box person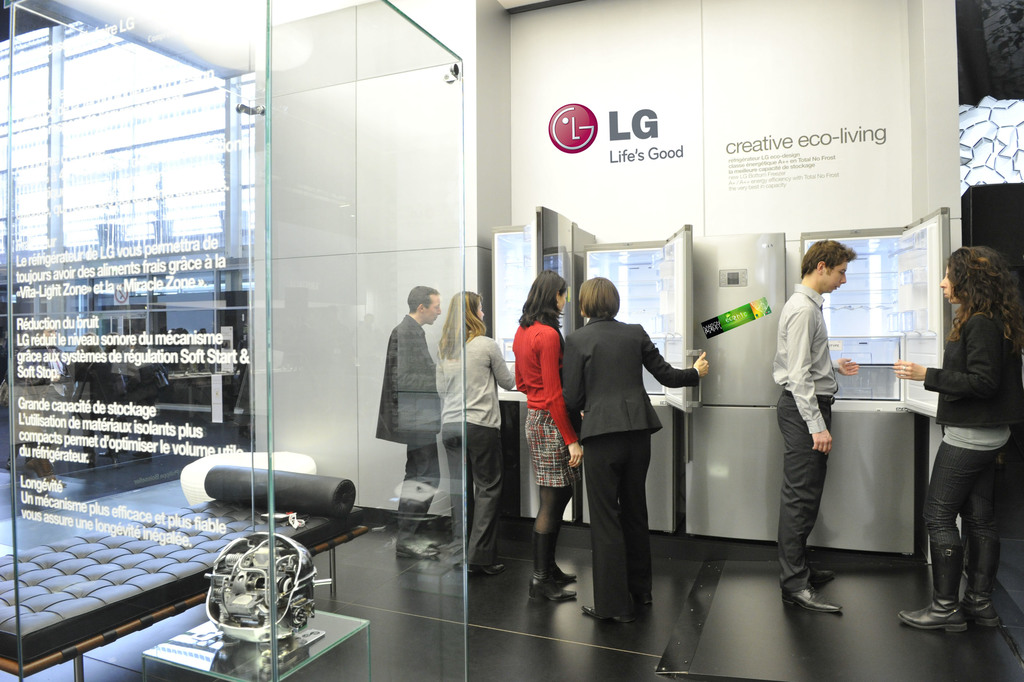
bbox=(377, 283, 446, 566)
